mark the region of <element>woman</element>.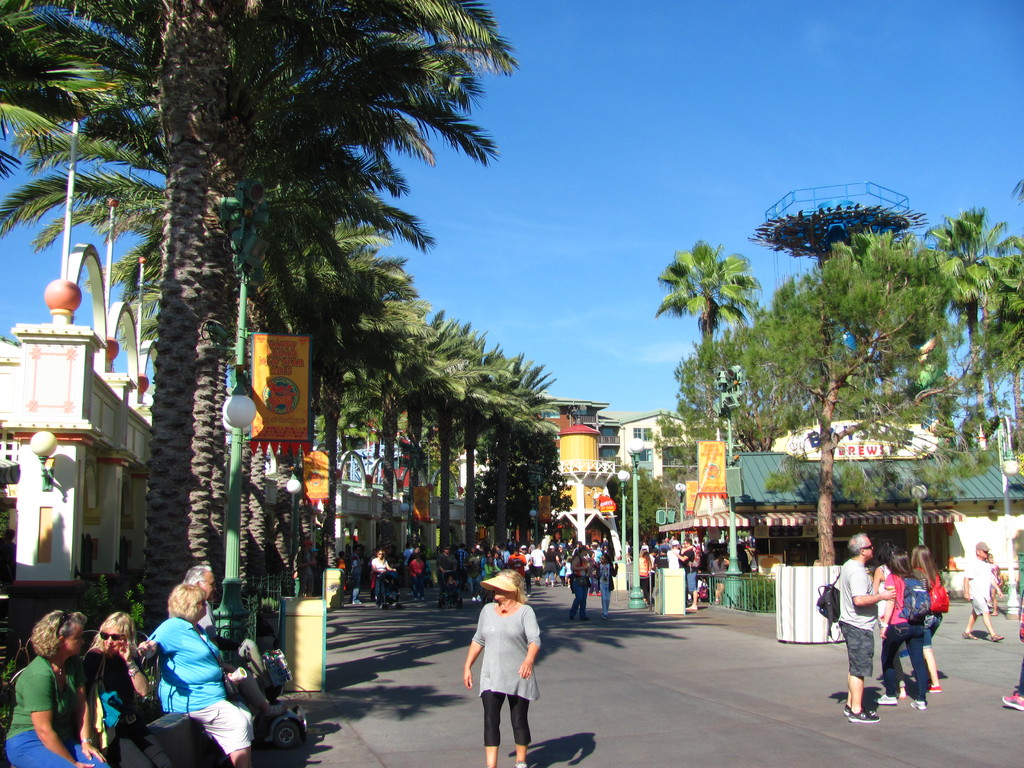
Region: bbox=(6, 609, 117, 767).
